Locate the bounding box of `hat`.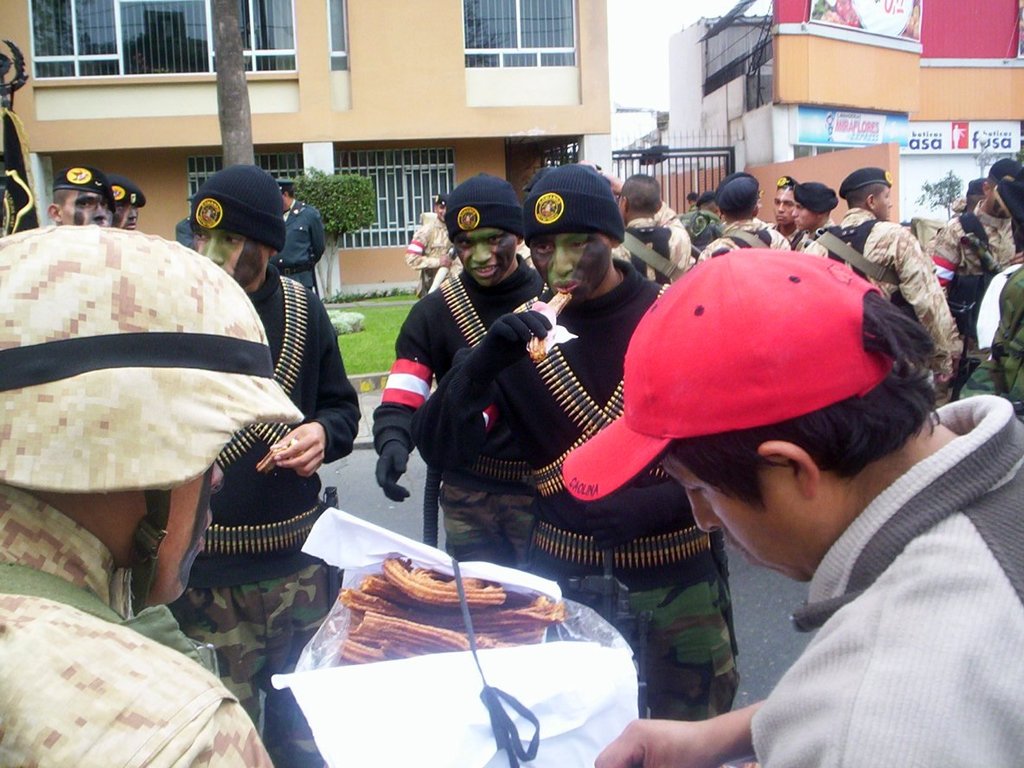
Bounding box: [841,167,890,205].
